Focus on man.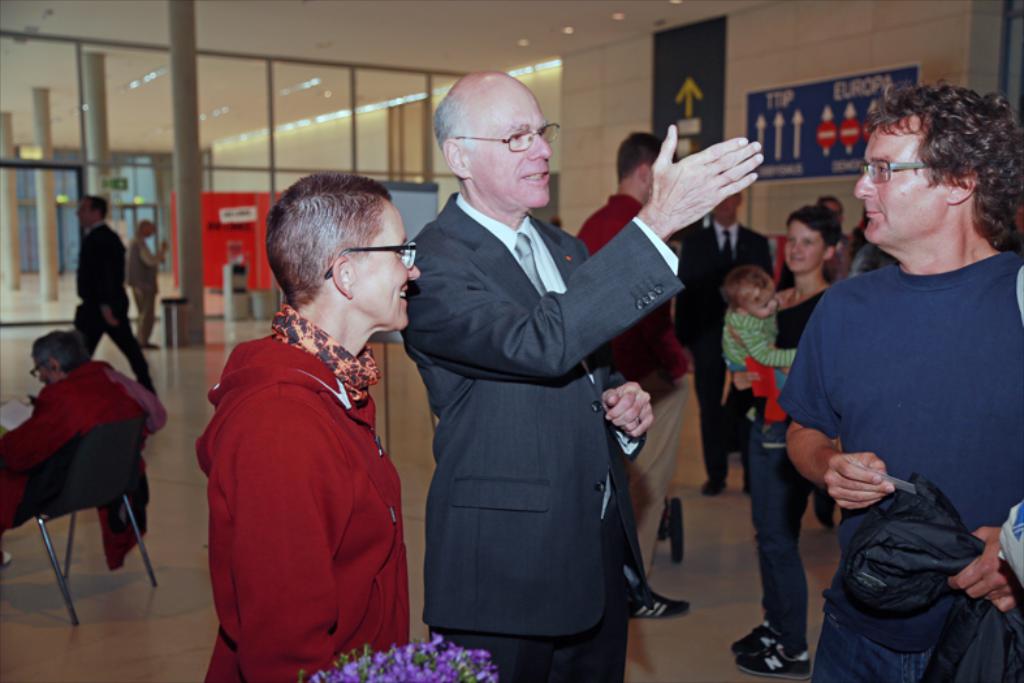
Focused at [x1=811, y1=194, x2=851, y2=272].
